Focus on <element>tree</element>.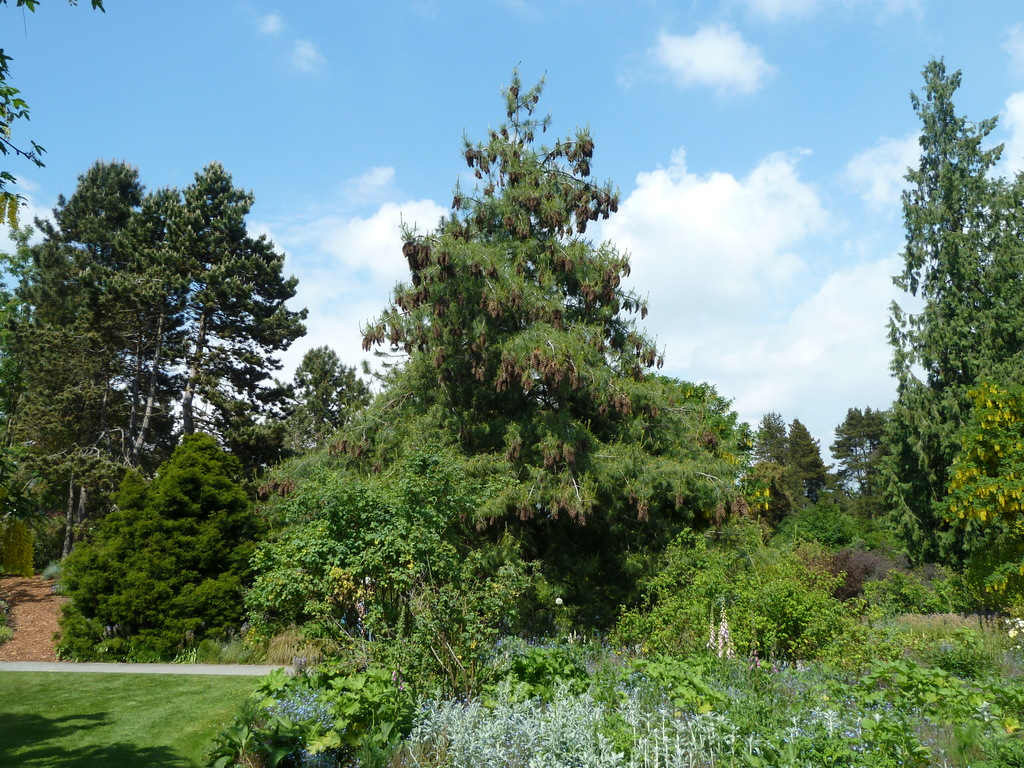
Focused at 30, 159, 216, 563.
